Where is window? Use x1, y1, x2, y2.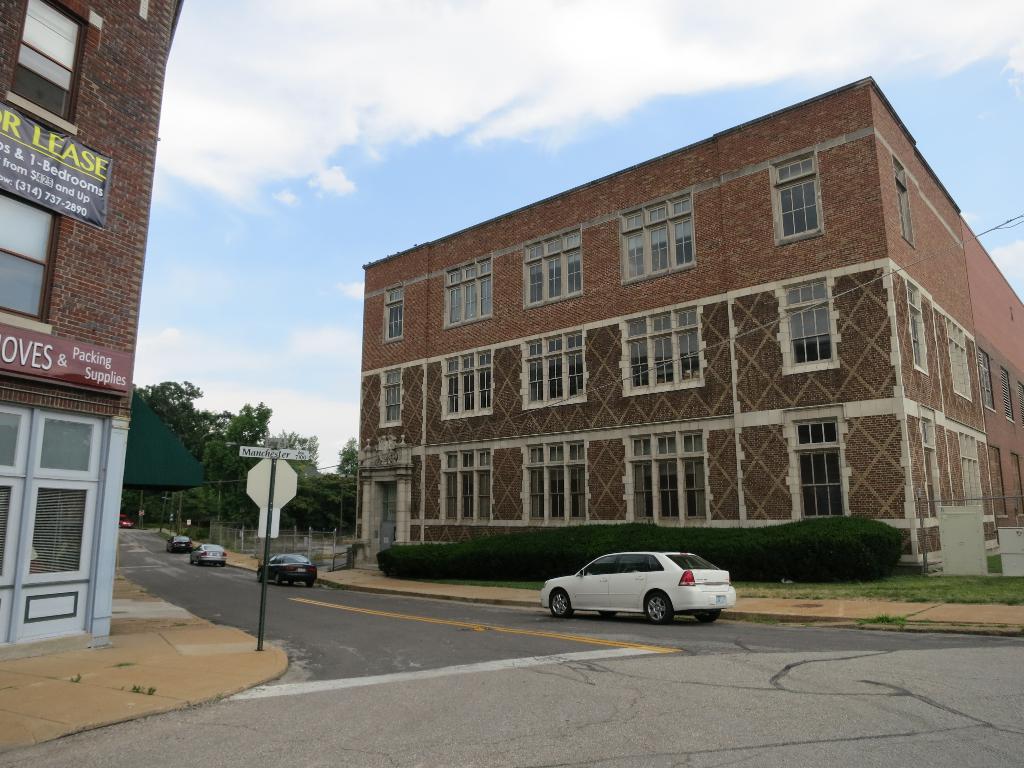
972, 348, 996, 410.
